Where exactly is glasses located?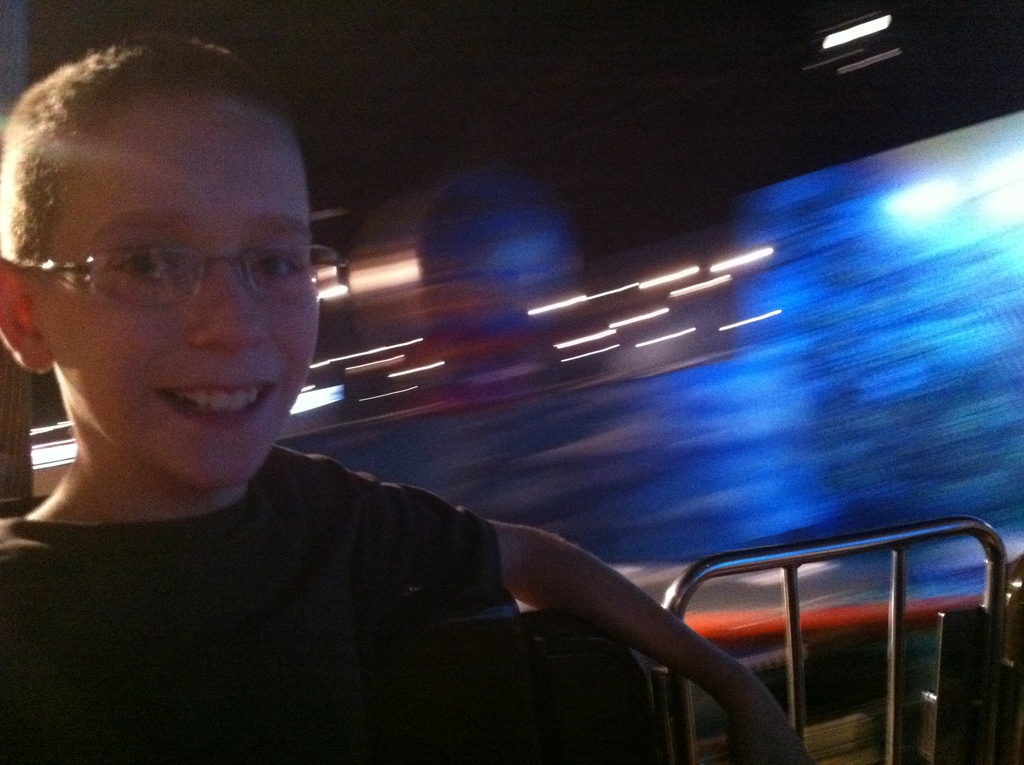
Its bounding box is (28, 212, 314, 318).
